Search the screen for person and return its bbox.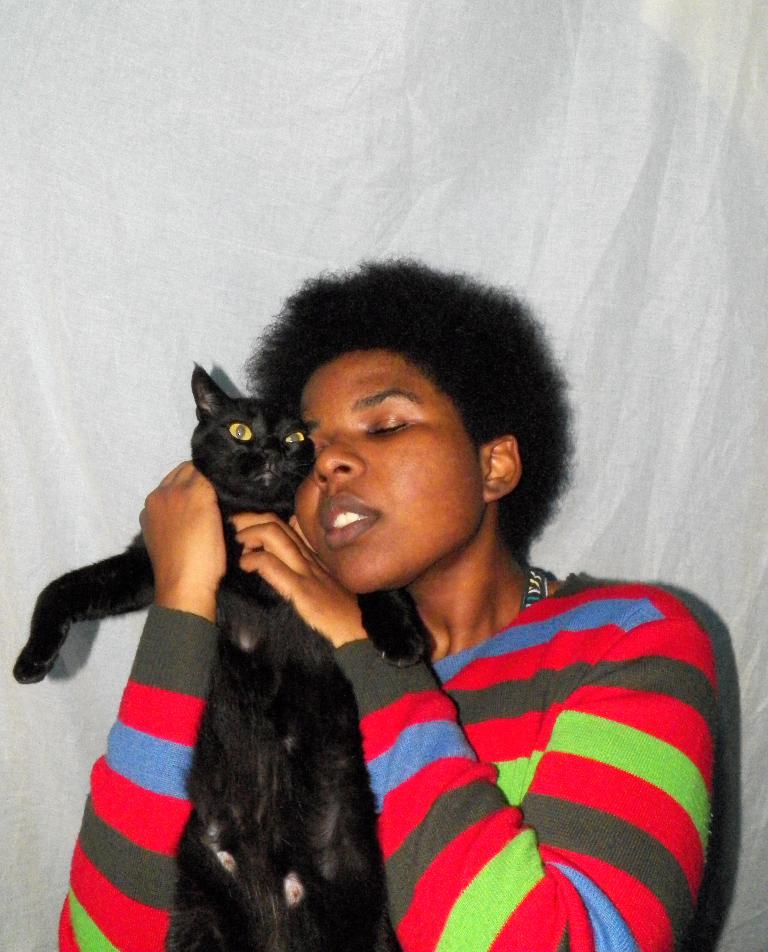
Found: detection(136, 274, 725, 934).
